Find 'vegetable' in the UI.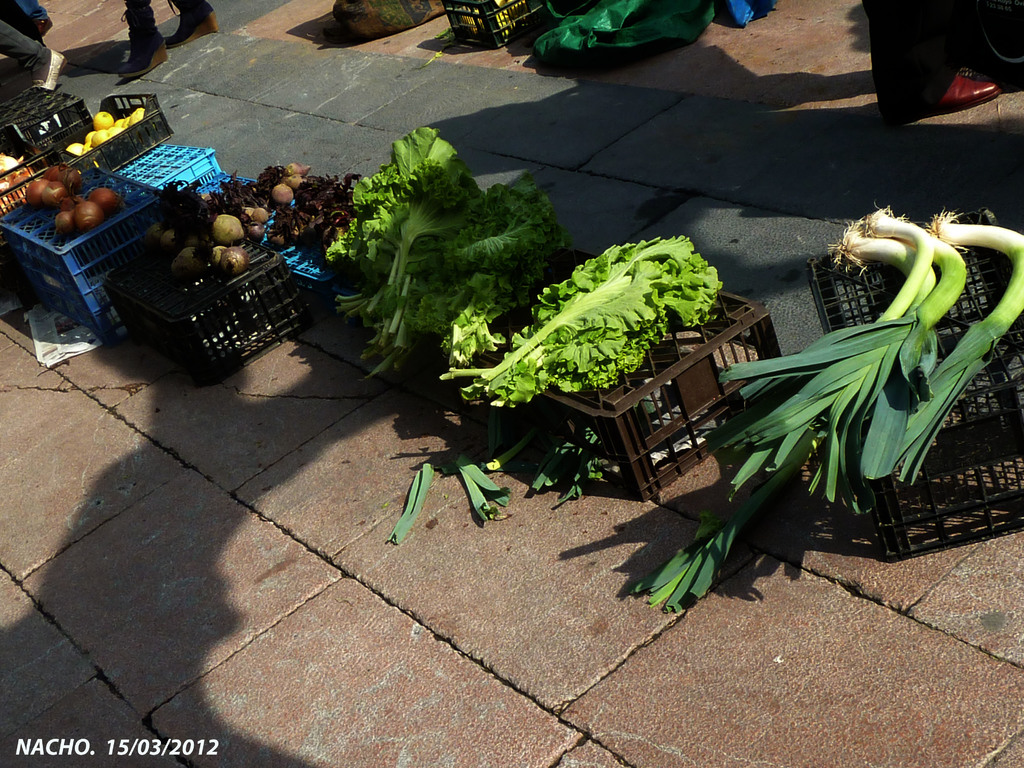
UI element at BBox(434, 244, 749, 409).
